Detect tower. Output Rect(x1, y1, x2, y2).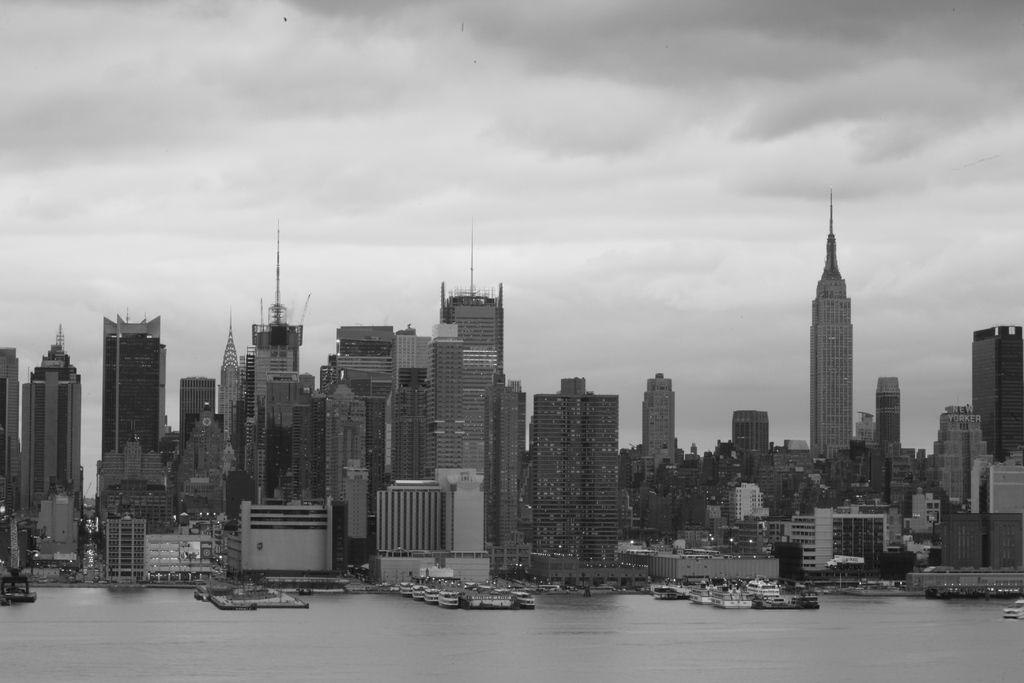
Rect(731, 480, 761, 523).
